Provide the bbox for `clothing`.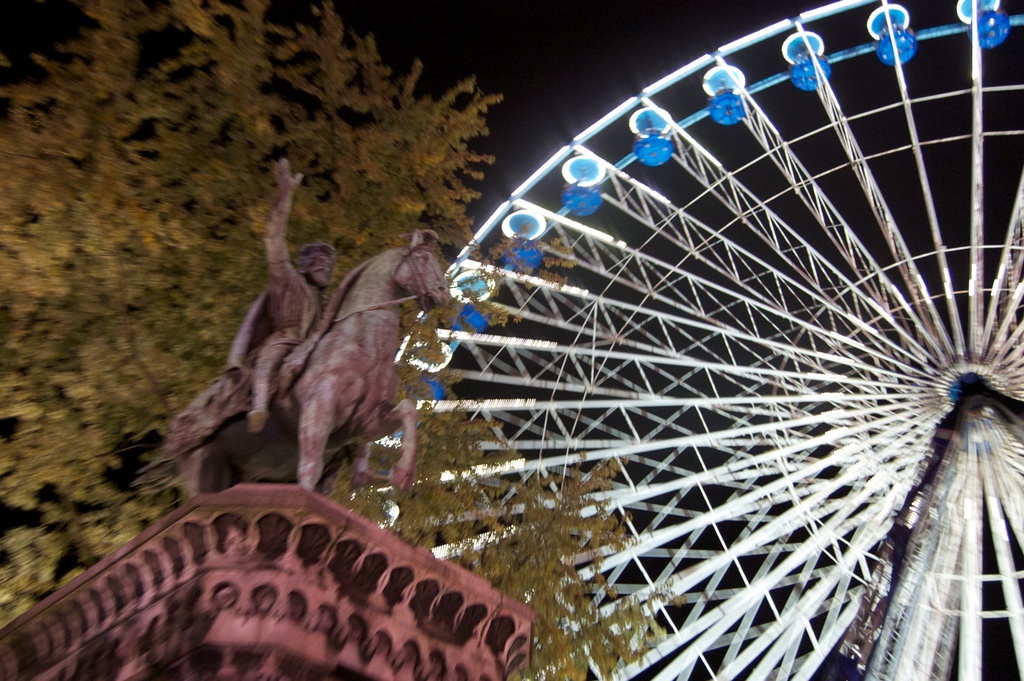
[left=240, top=231, right=323, bottom=377].
